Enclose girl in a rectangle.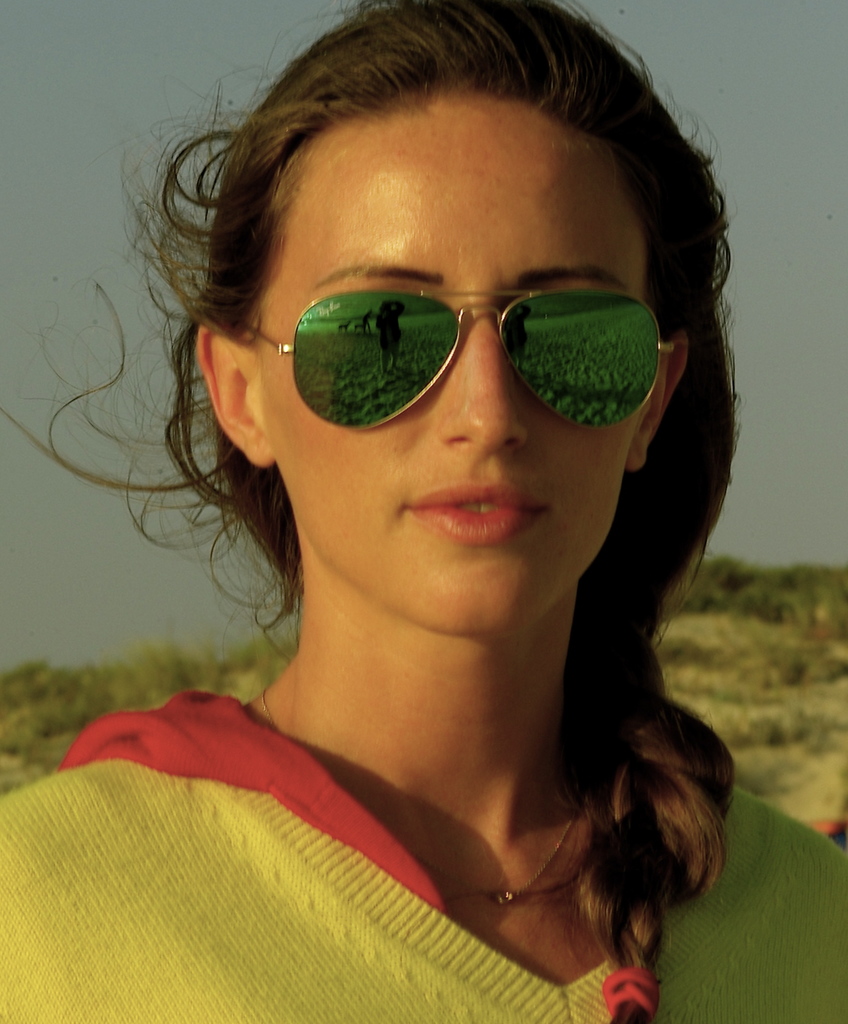
region(0, 0, 847, 1023).
